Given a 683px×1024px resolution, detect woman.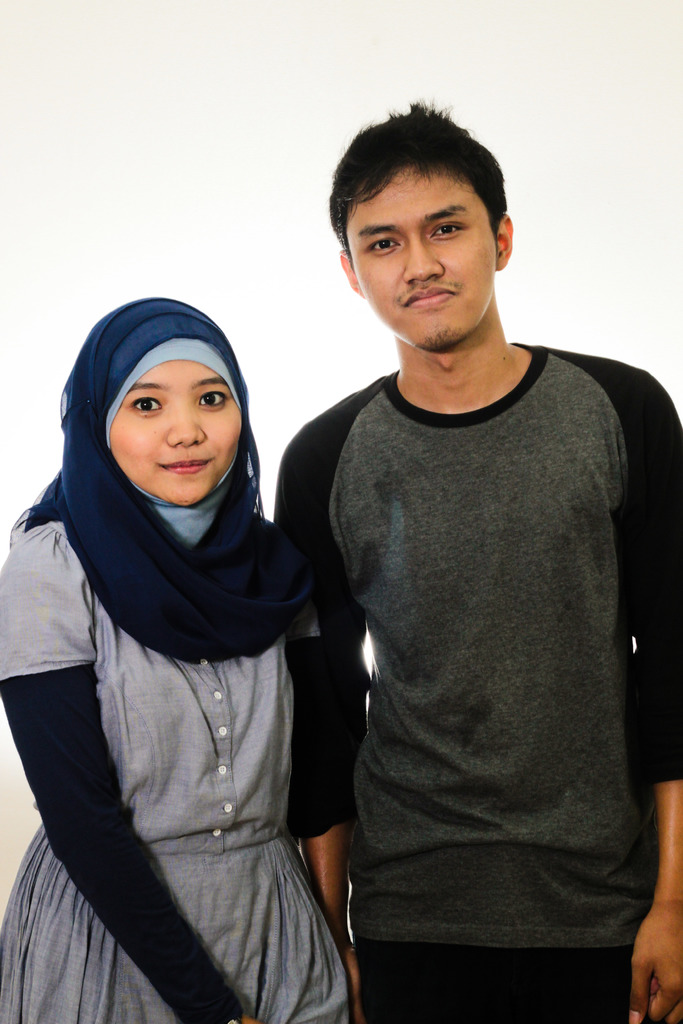
{"left": 4, "top": 232, "right": 348, "bottom": 1023}.
